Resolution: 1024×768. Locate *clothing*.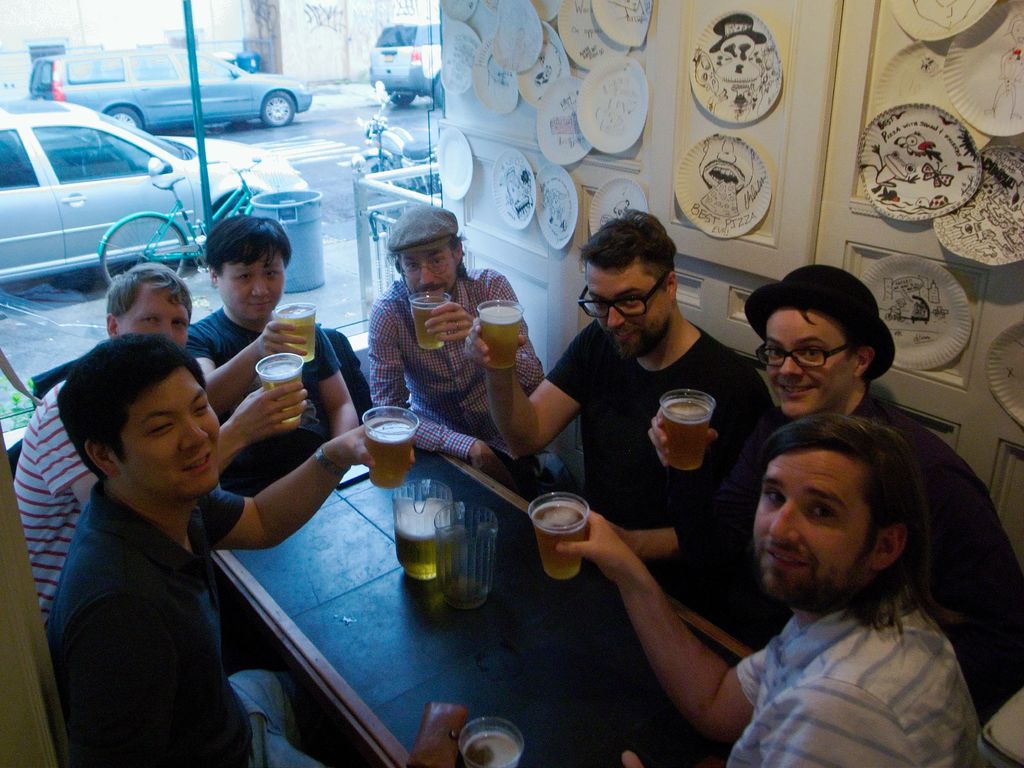
box(187, 307, 373, 490).
